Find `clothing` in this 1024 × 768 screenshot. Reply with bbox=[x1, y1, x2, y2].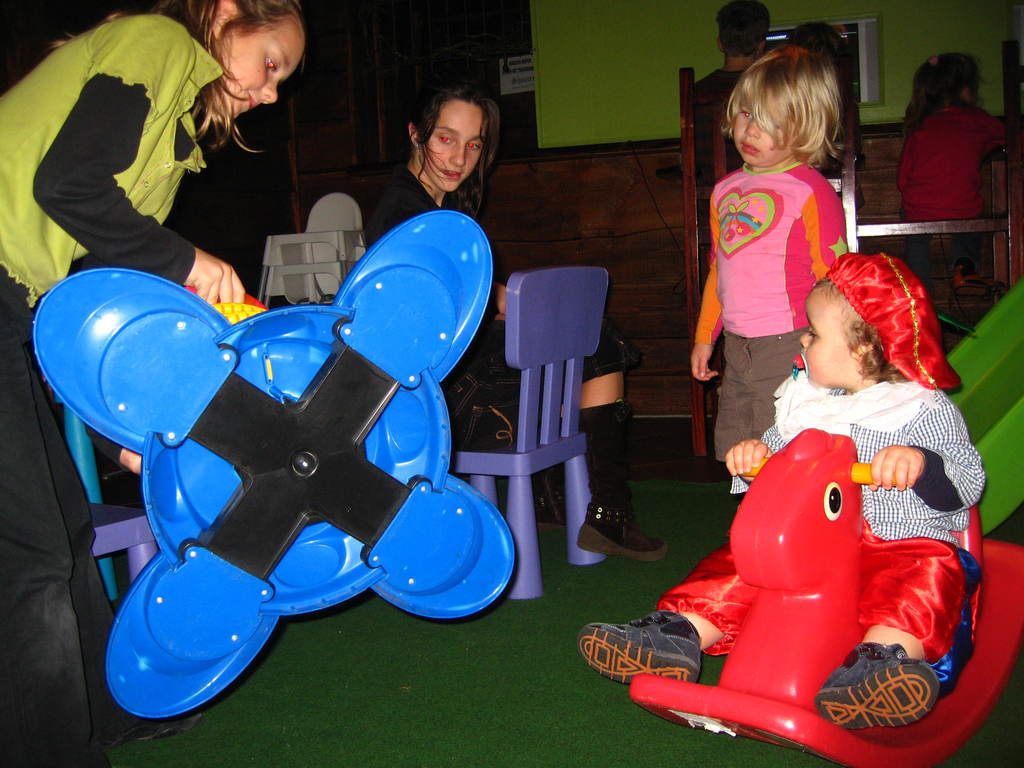
bbox=[638, 554, 987, 687].
